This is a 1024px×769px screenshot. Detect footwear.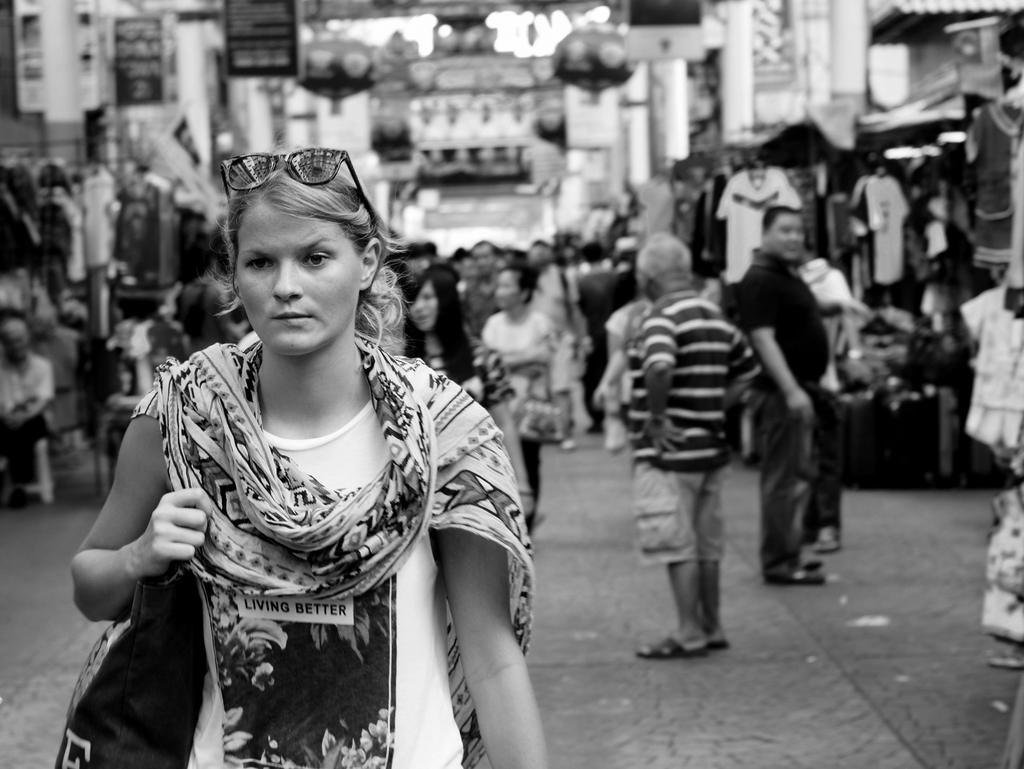
<region>811, 532, 840, 552</region>.
